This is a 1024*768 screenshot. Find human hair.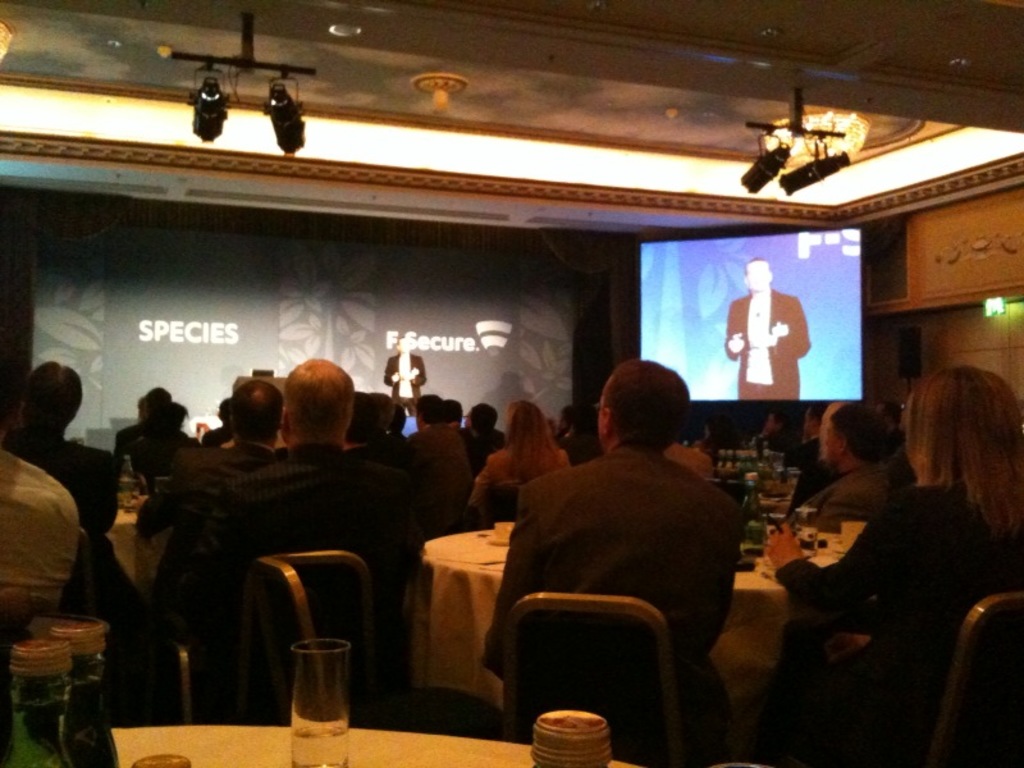
Bounding box: {"left": 381, "top": 393, "right": 397, "bottom": 431}.
